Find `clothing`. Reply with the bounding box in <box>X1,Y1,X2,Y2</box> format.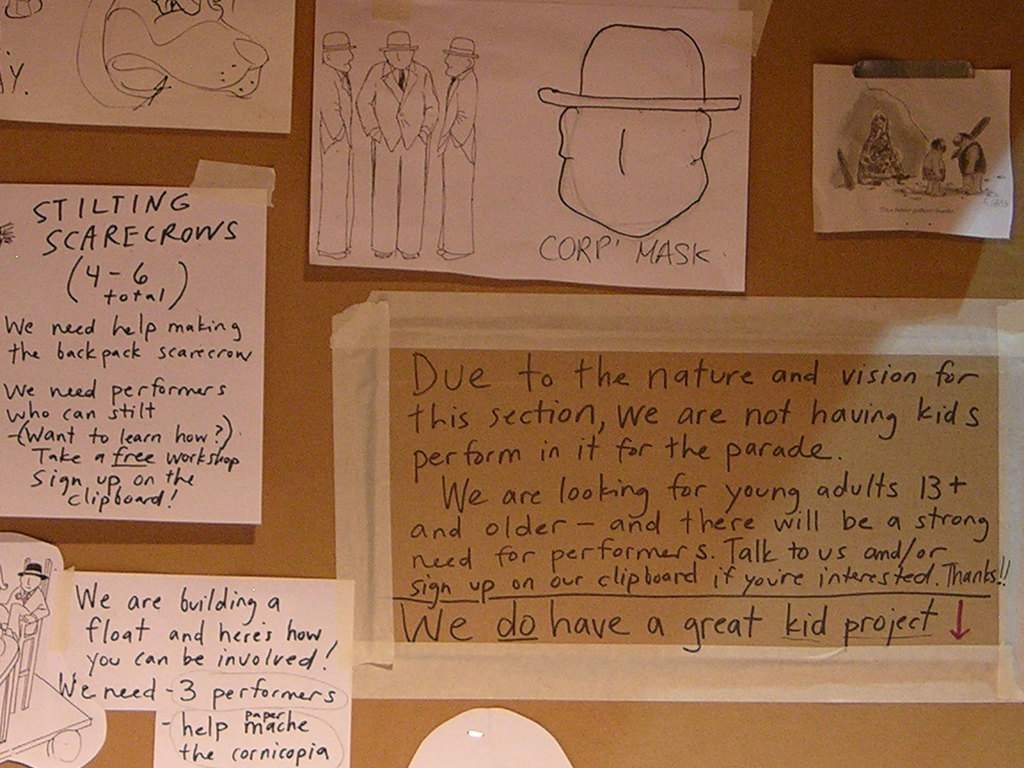
<box>354,58,438,253</box>.
